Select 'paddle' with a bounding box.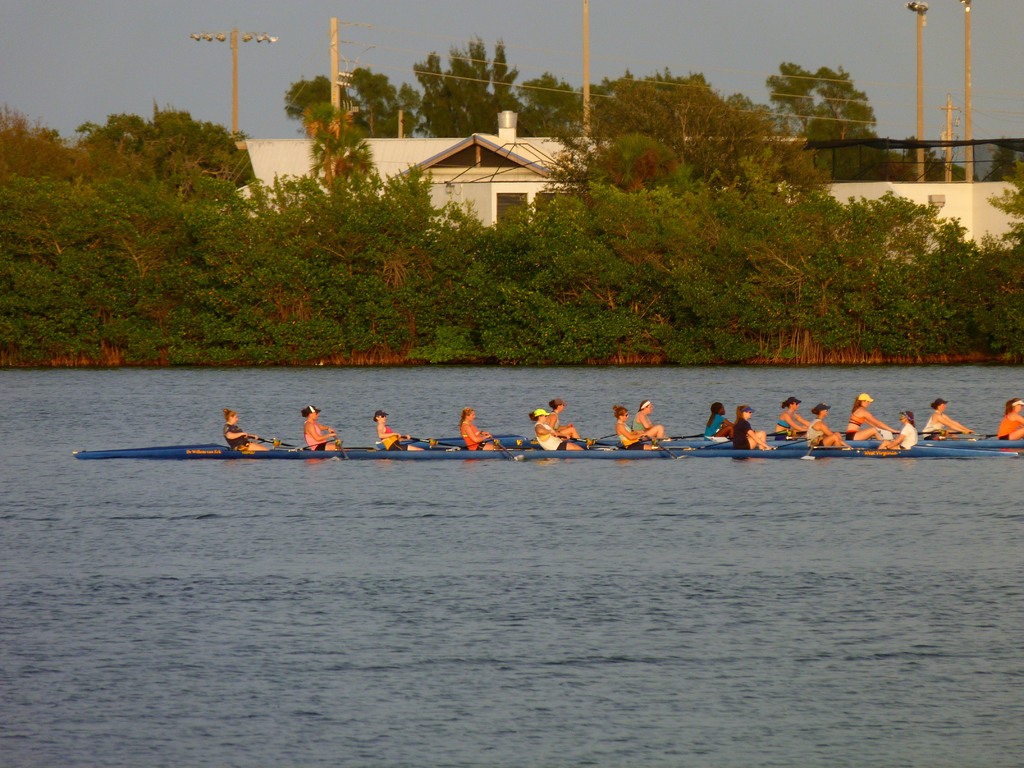
detection(756, 426, 808, 444).
